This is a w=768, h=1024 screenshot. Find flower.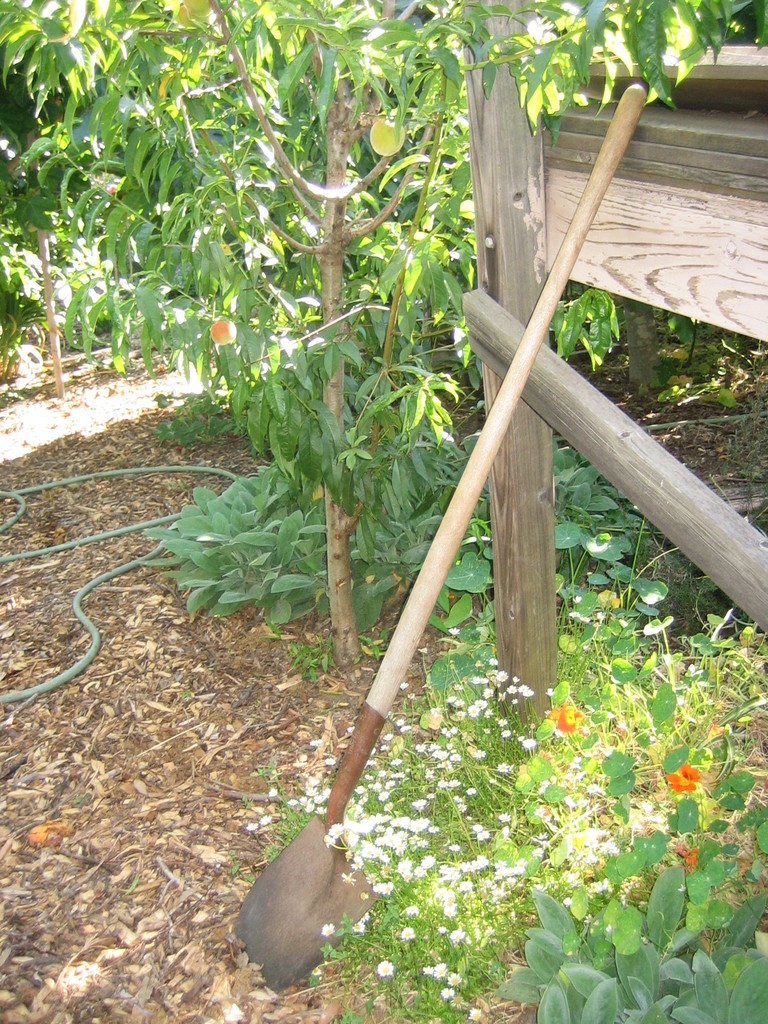
Bounding box: locate(546, 700, 583, 740).
